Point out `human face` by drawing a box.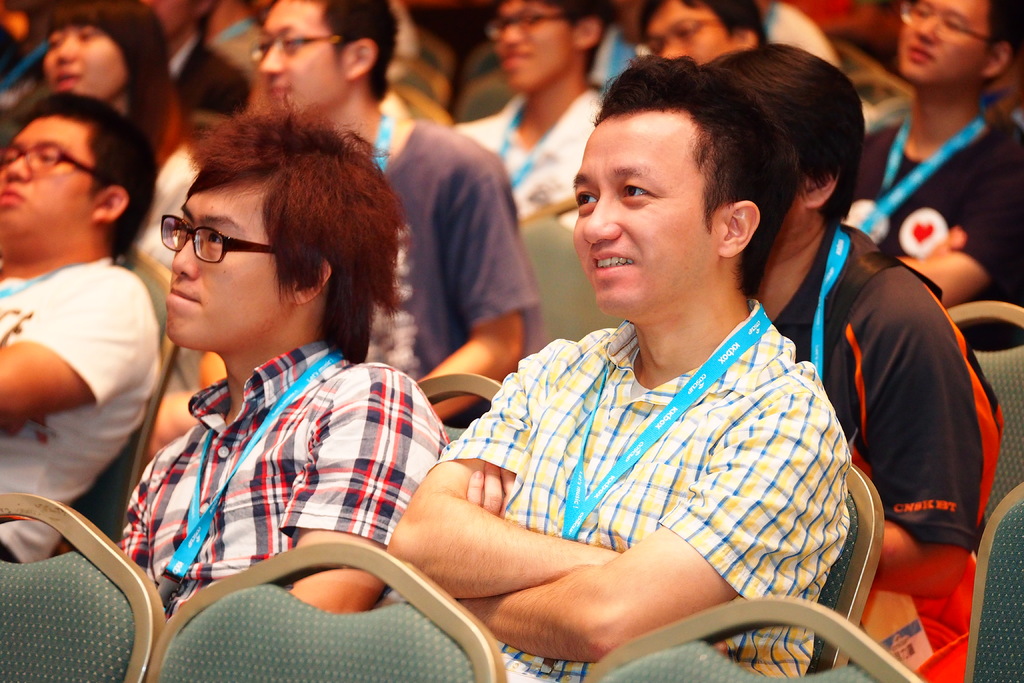
(left=167, top=177, right=281, bottom=350).
